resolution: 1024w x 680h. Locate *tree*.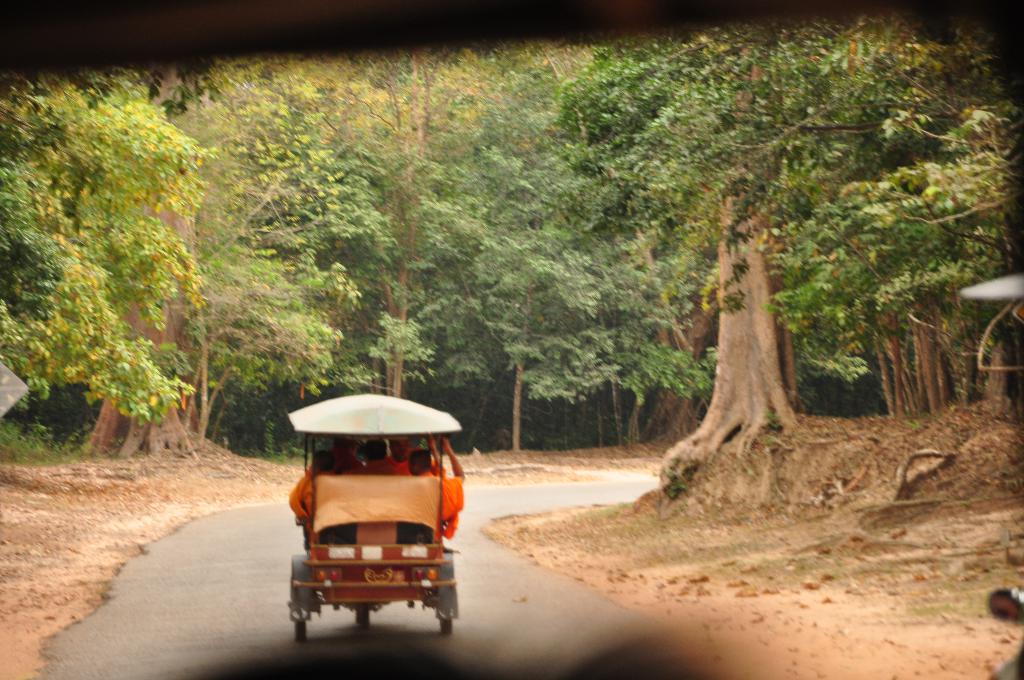
{"x1": 14, "y1": 61, "x2": 238, "y2": 487}.
